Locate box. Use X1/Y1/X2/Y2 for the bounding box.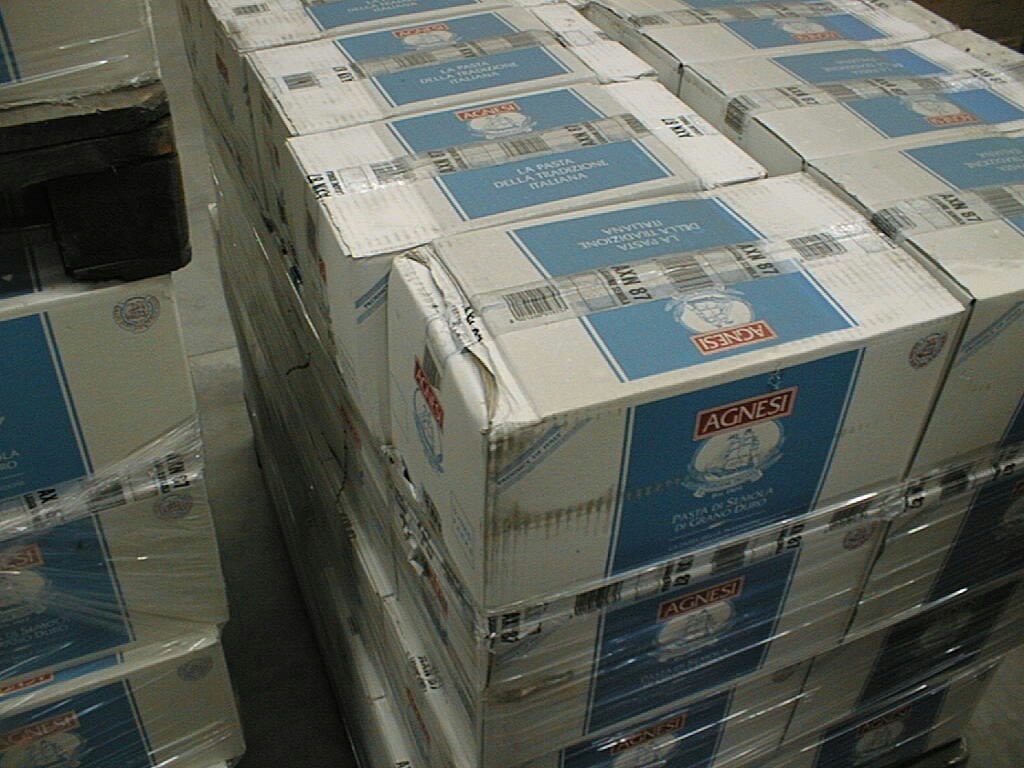
0/0/193/296.
